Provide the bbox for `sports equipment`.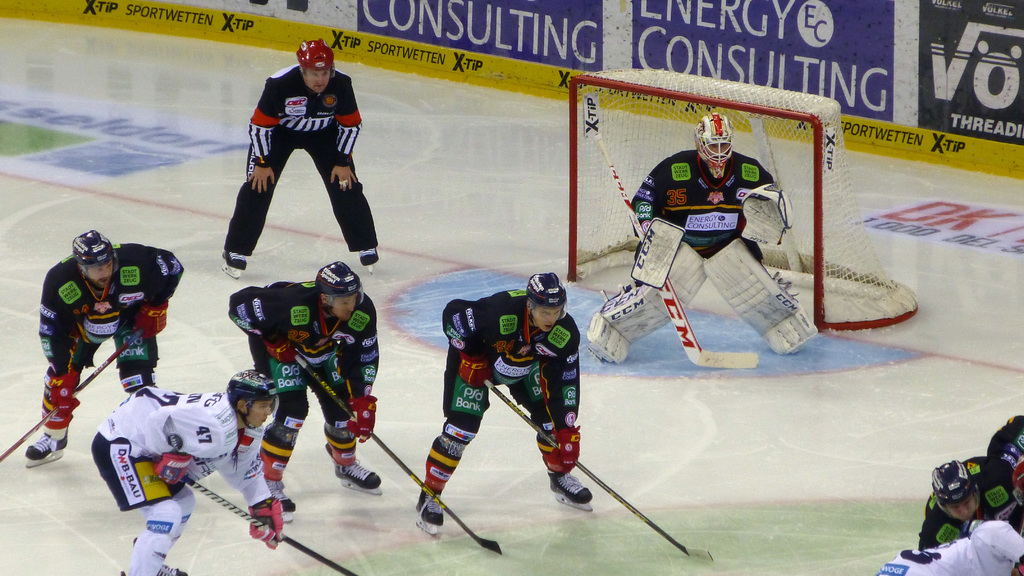
[x1=413, y1=486, x2=444, y2=540].
